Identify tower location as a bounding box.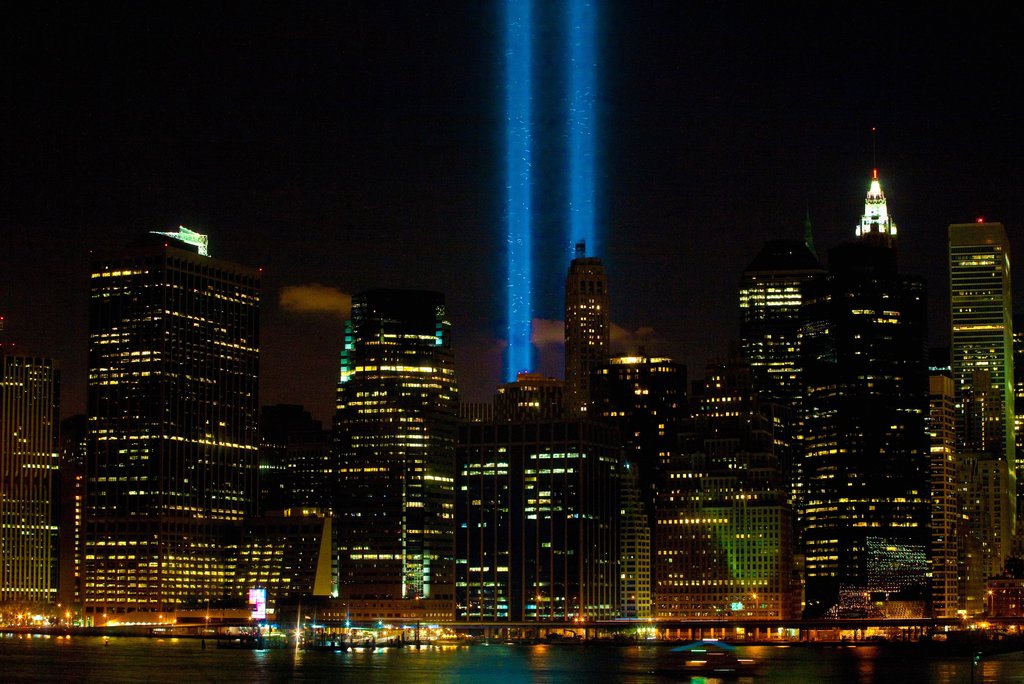
0, 346, 65, 603.
